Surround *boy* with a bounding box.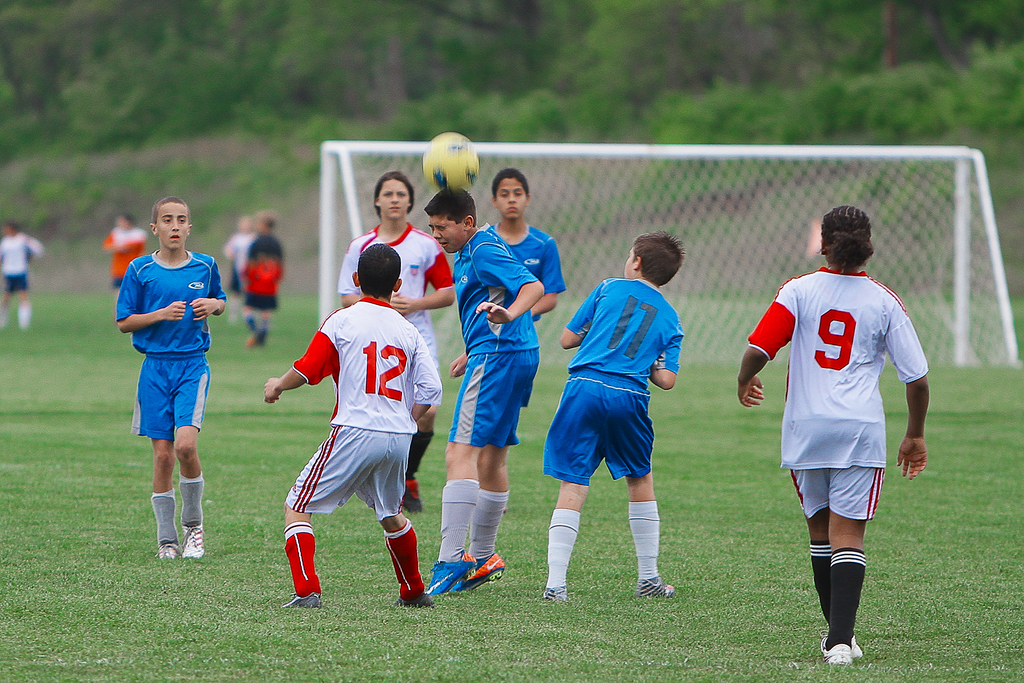
locate(545, 232, 685, 601).
